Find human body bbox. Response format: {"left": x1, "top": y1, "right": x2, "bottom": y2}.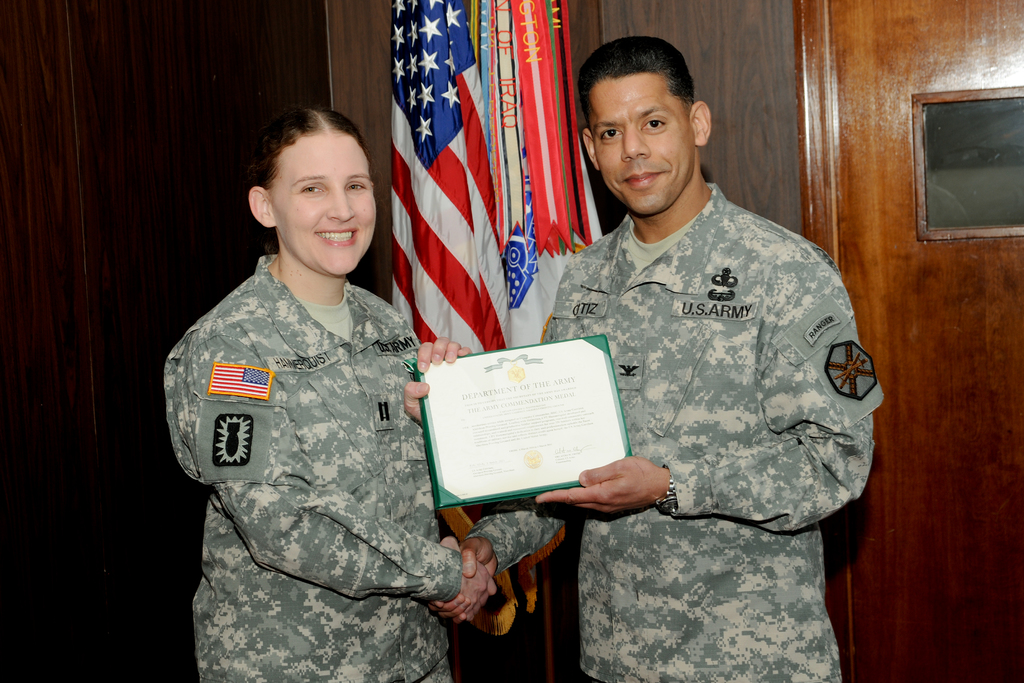
{"left": 159, "top": 111, "right": 547, "bottom": 682}.
